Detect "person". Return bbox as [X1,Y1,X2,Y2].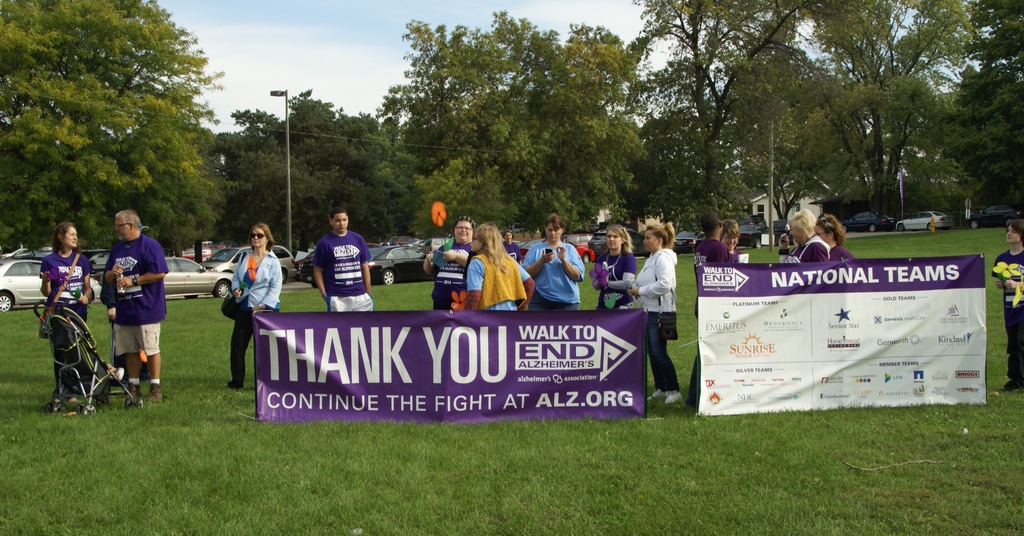
[779,203,838,264].
